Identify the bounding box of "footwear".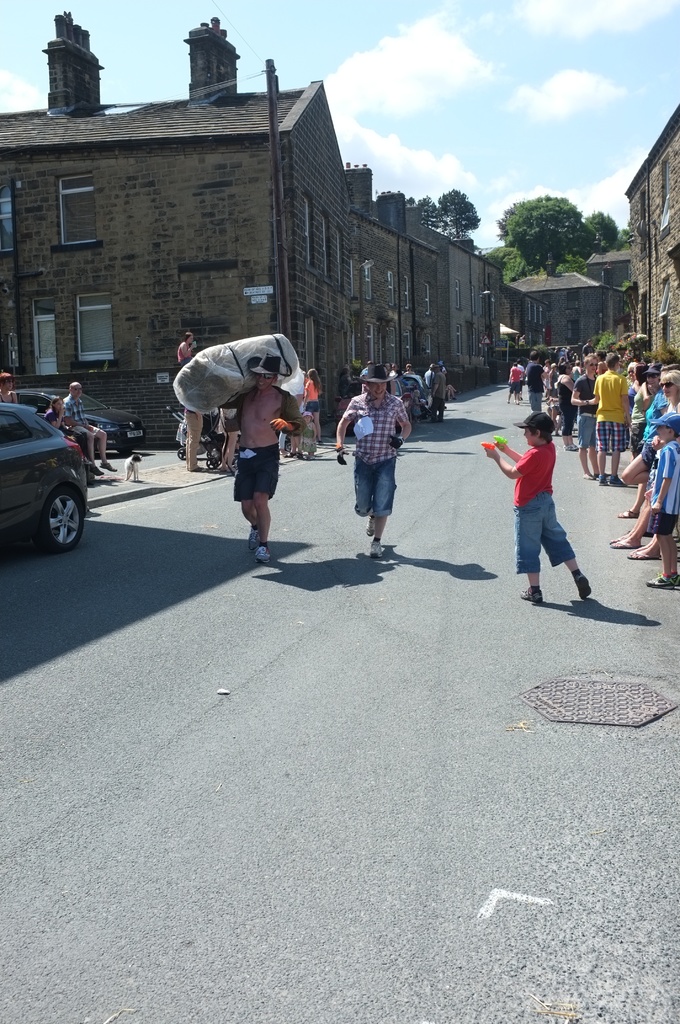
[371, 537, 387, 558].
